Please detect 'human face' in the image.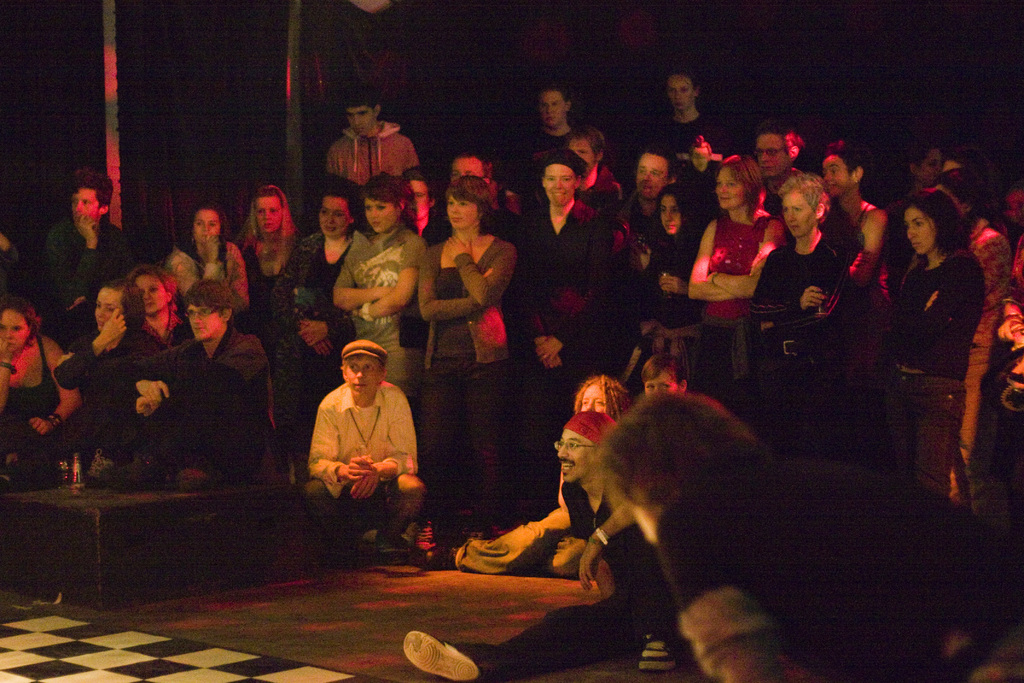
bbox=[133, 274, 168, 316].
